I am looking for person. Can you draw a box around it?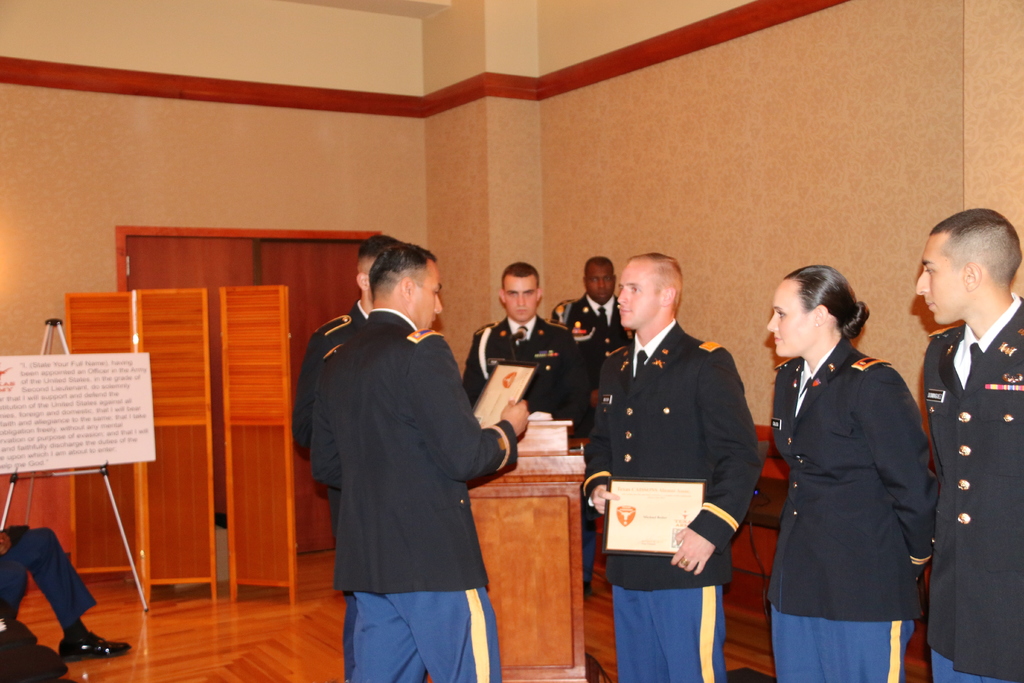
Sure, the bounding box is (292, 233, 399, 680).
